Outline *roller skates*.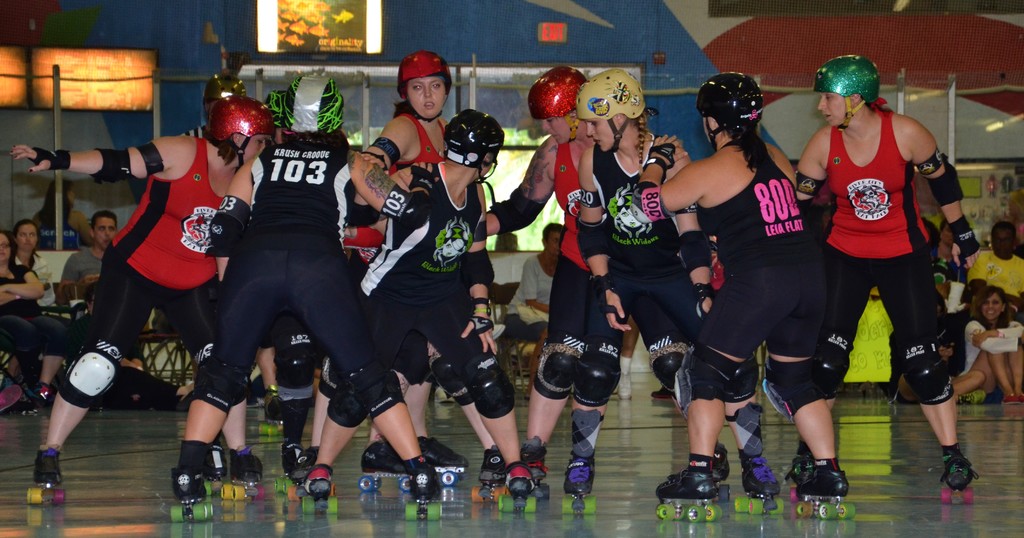
Outline: box(941, 442, 982, 505).
